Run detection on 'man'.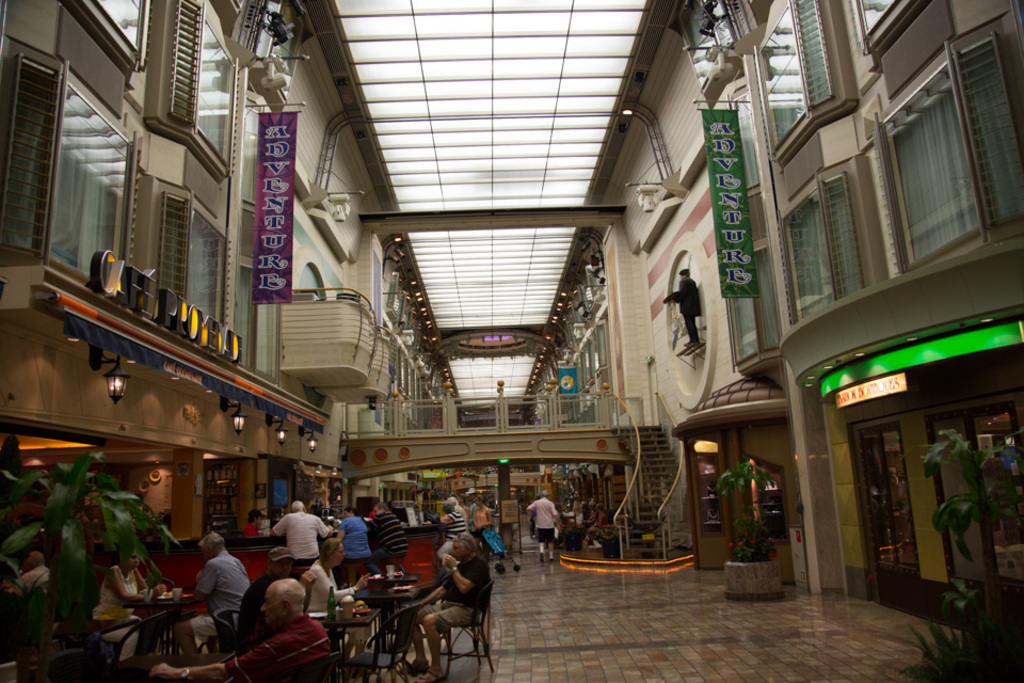
Result: (368,503,412,575).
